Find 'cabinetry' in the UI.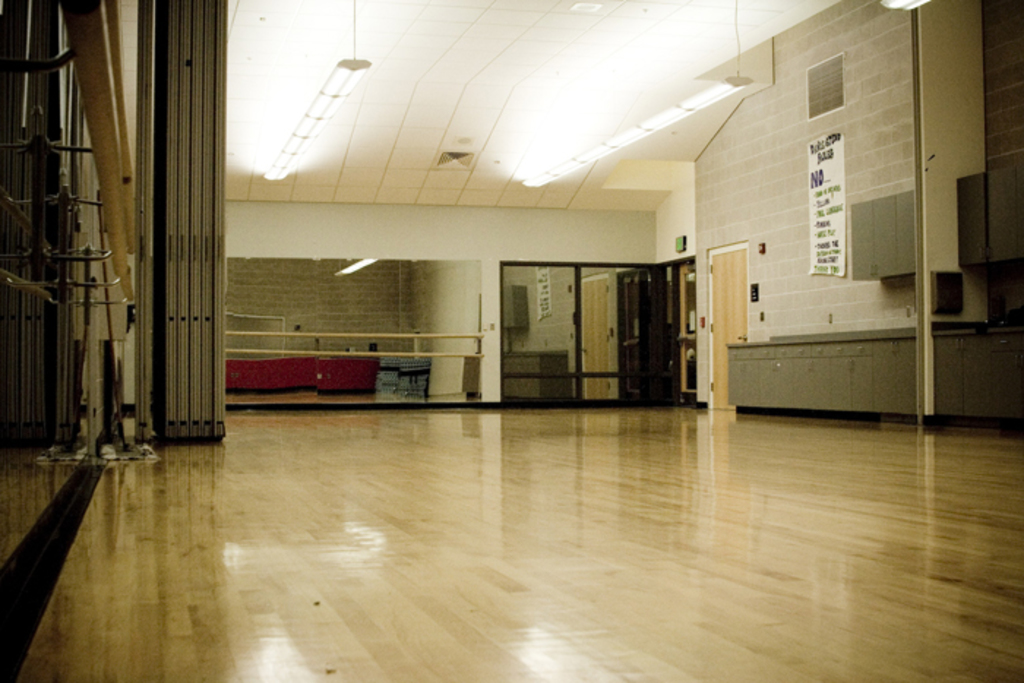
UI element at crop(952, 149, 1023, 265).
